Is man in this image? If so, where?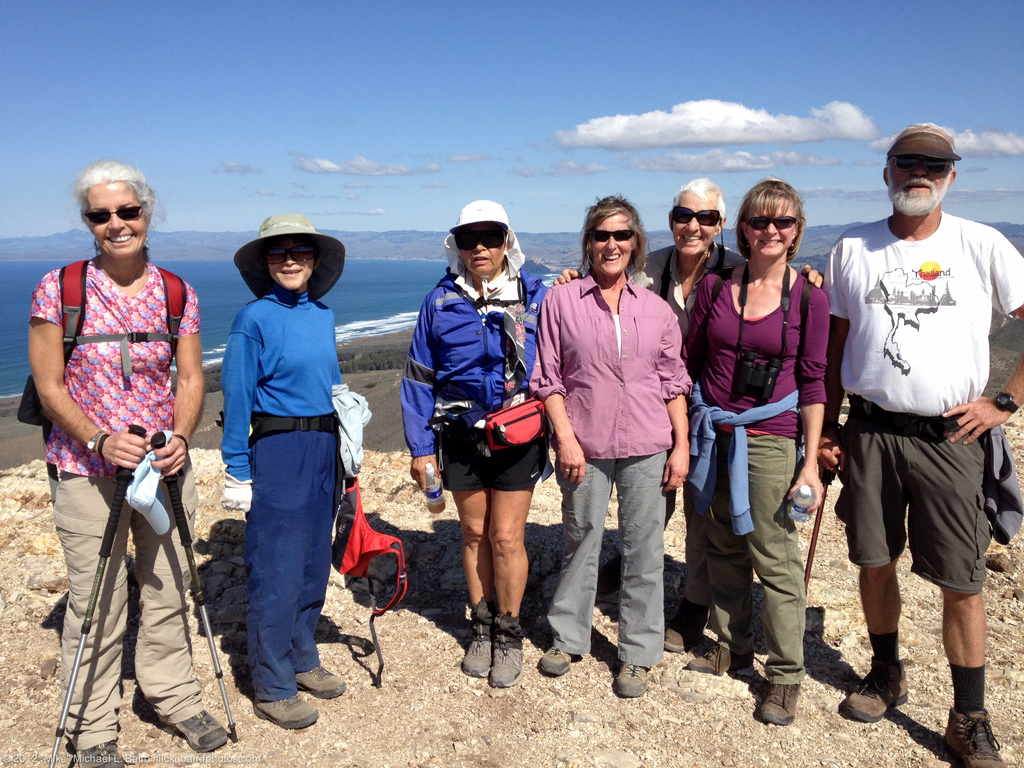
Yes, at [x1=819, y1=129, x2=1009, y2=739].
